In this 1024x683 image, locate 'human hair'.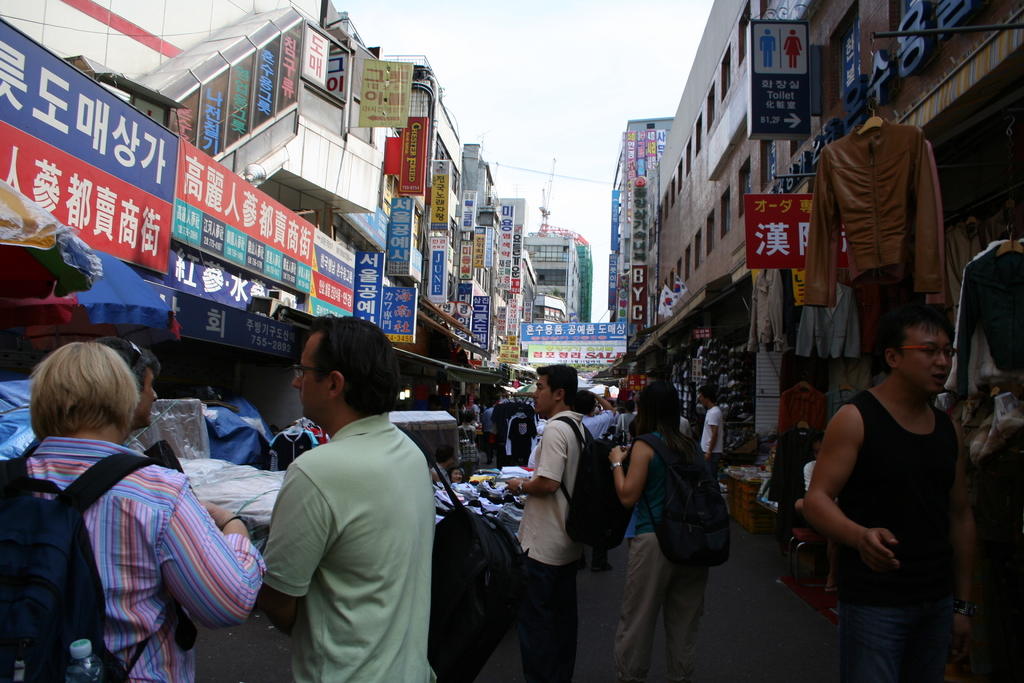
Bounding box: 627,380,698,461.
